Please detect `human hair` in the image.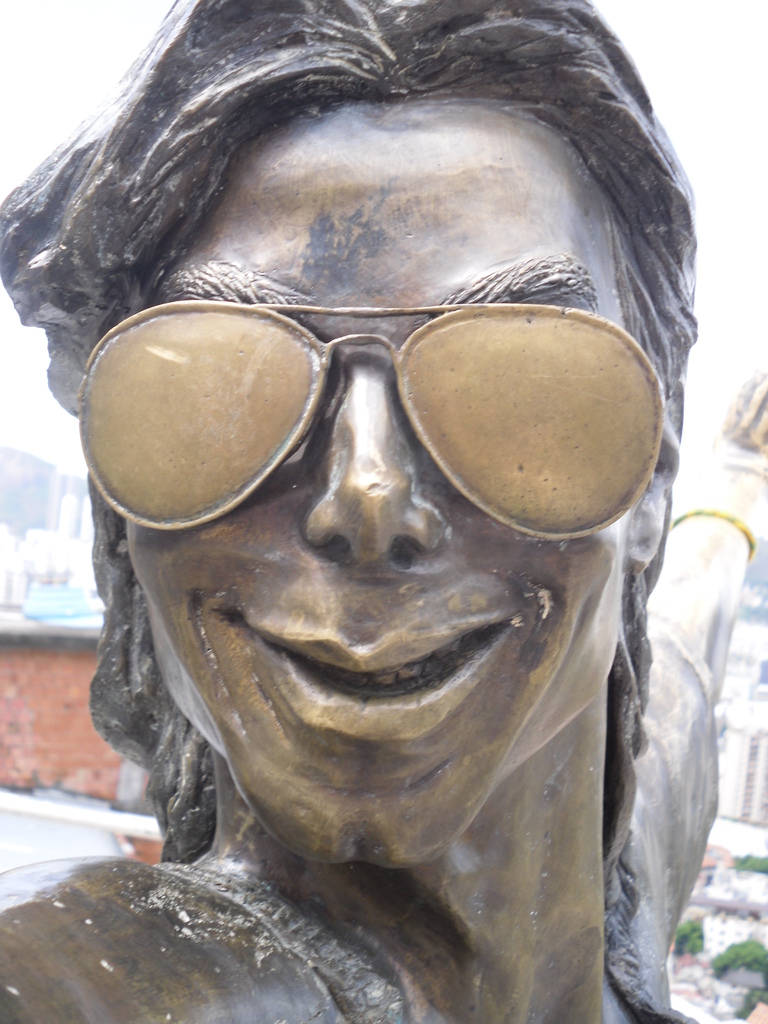
bbox=(0, 0, 700, 867).
